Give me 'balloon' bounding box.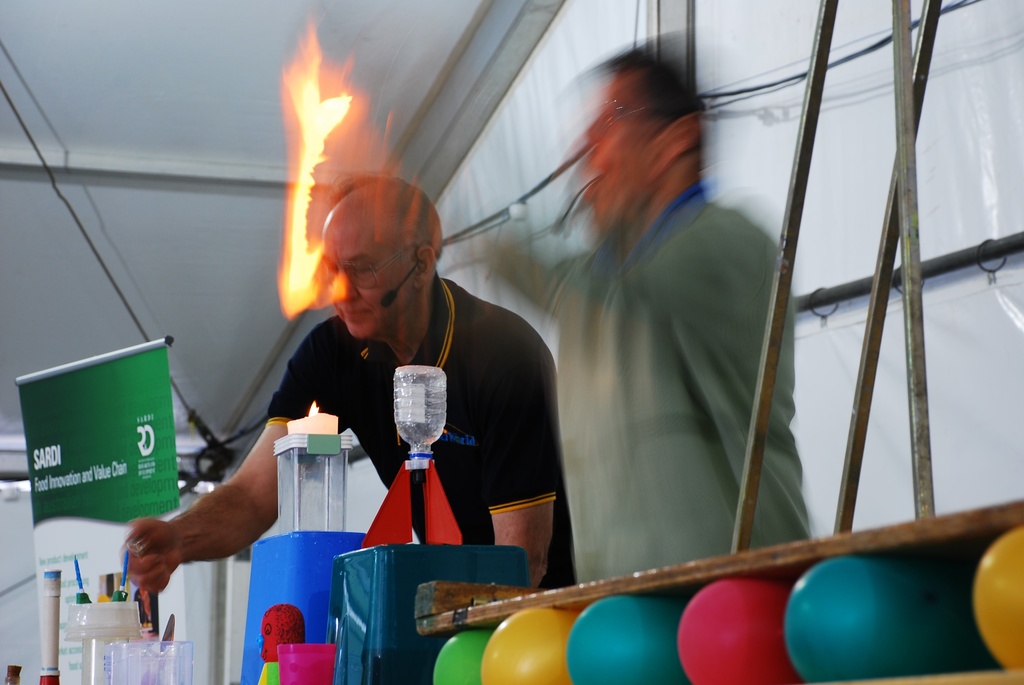
box(568, 592, 689, 684).
